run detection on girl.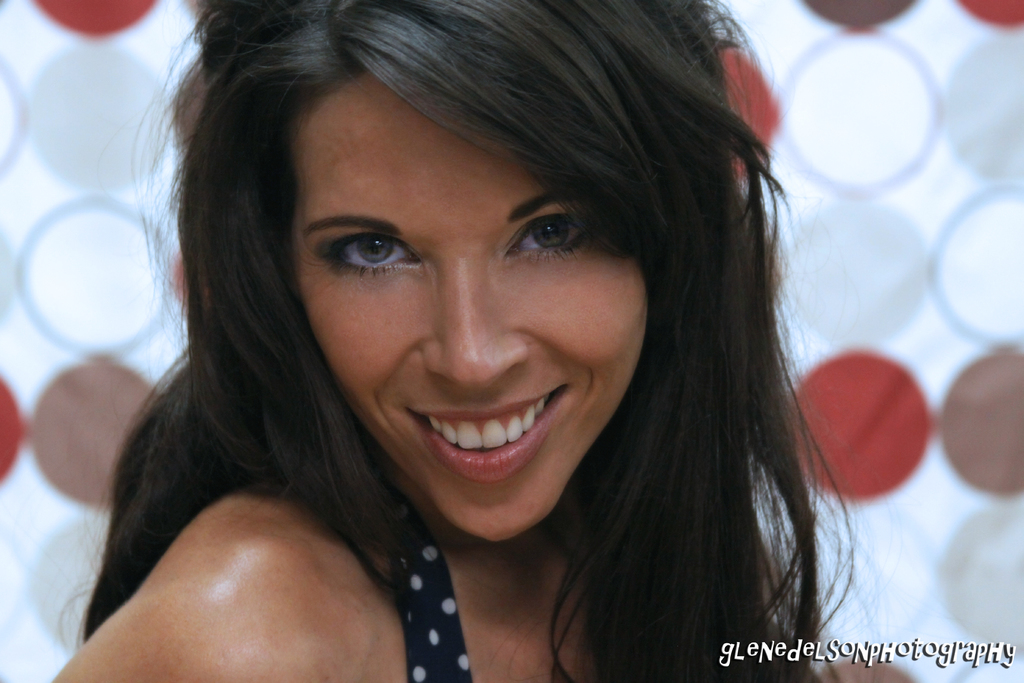
Result: [x1=55, y1=0, x2=870, y2=682].
